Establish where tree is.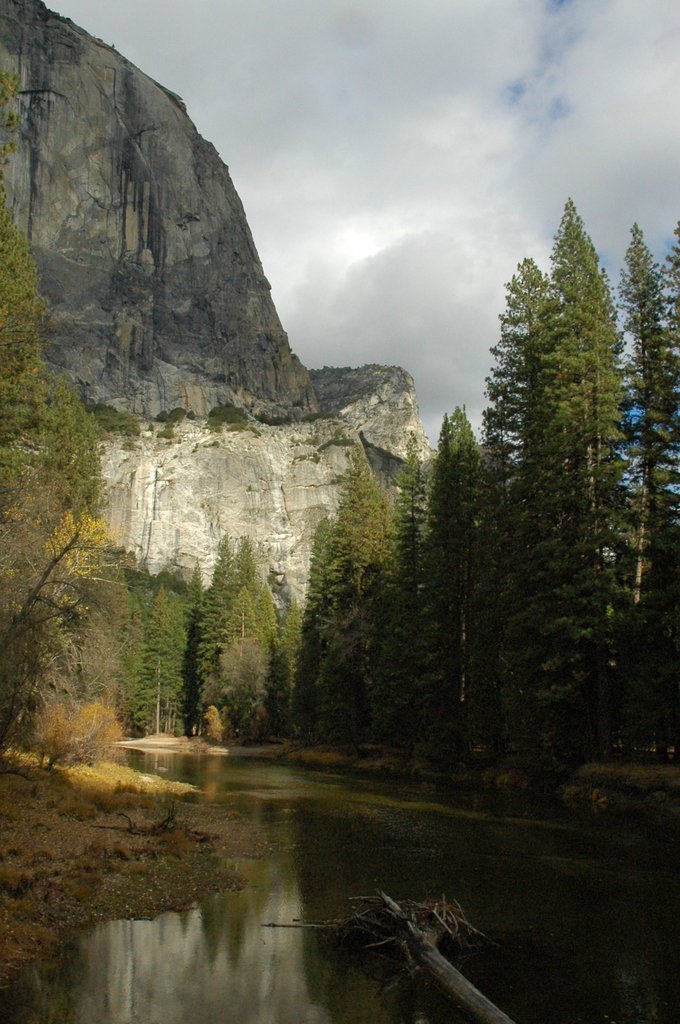
Established at region(299, 511, 345, 655).
